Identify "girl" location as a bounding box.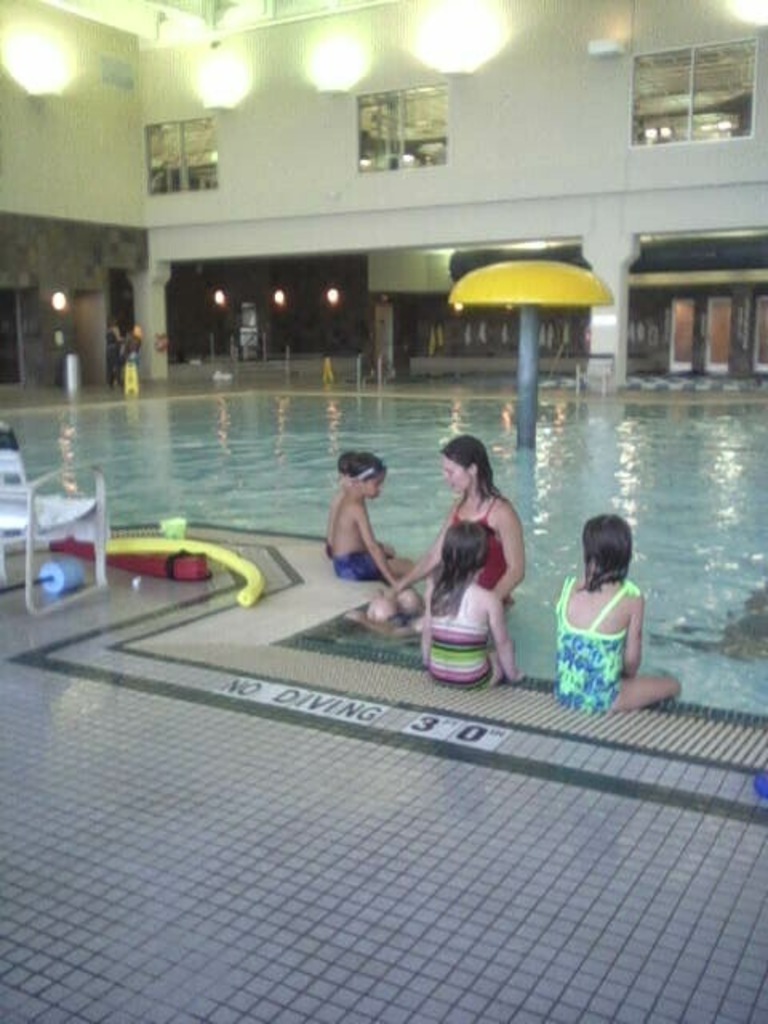
<box>554,512,685,714</box>.
